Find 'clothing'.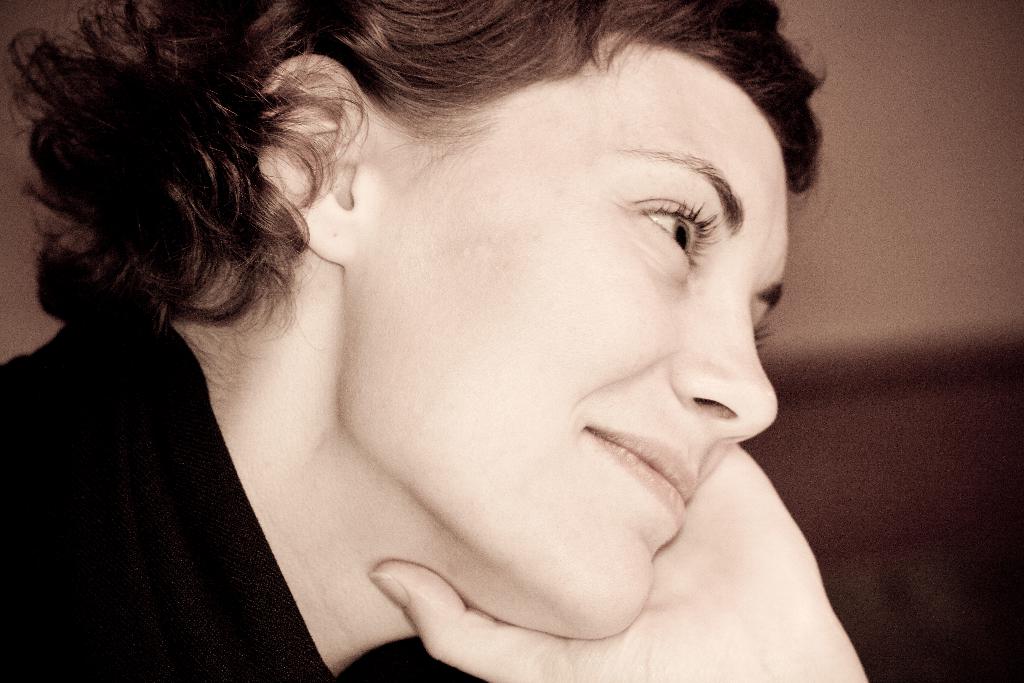
[1,300,331,682].
